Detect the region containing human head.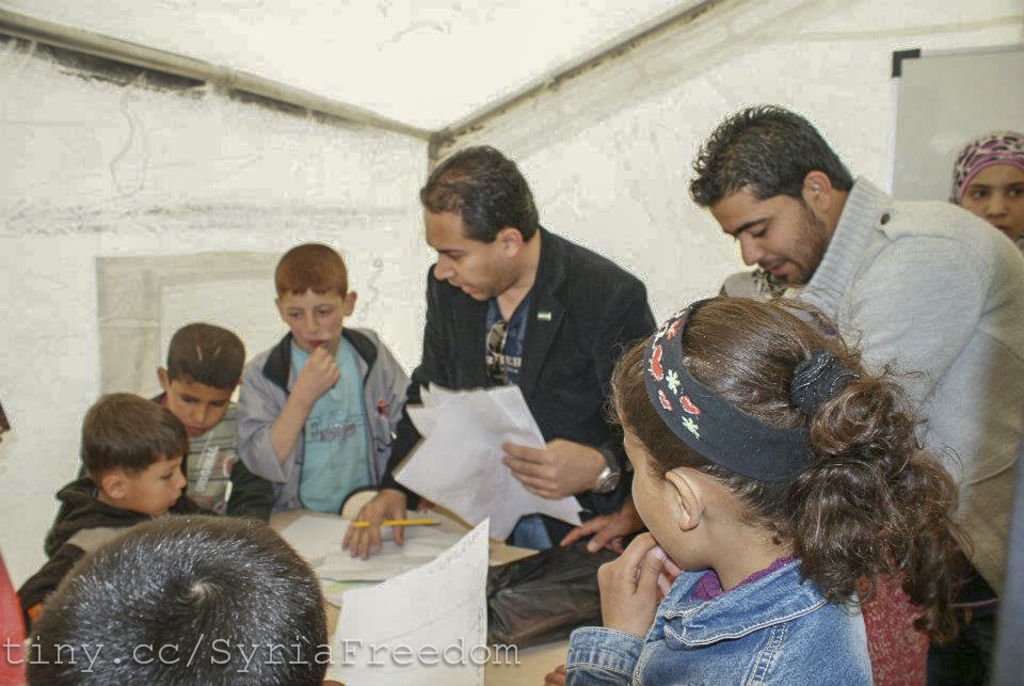
x1=621, y1=290, x2=927, y2=606.
